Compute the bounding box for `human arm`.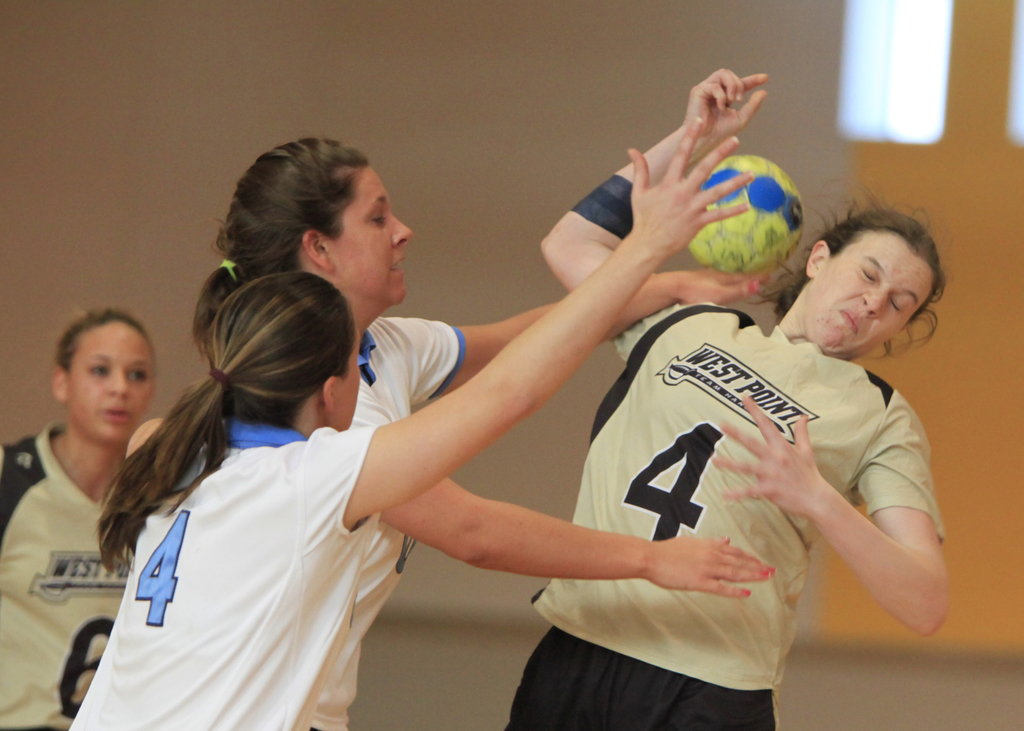
[372, 265, 766, 405].
